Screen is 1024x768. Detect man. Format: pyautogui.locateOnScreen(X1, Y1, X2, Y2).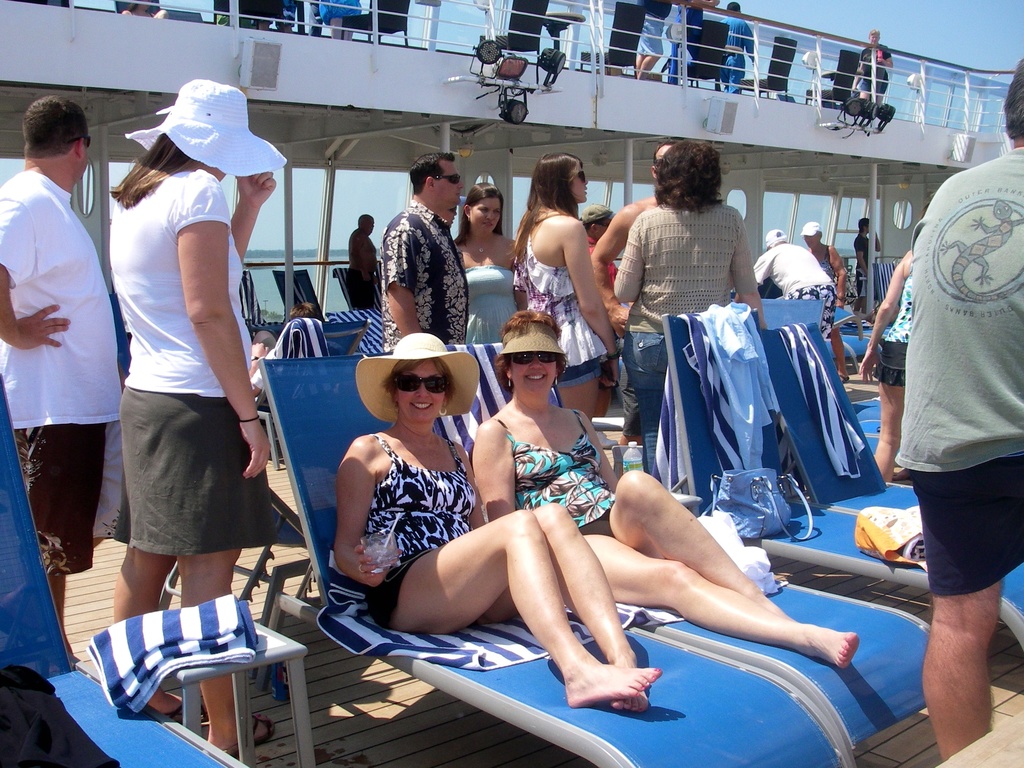
pyautogui.locateOnScreen(719, 1, 756, 92).
